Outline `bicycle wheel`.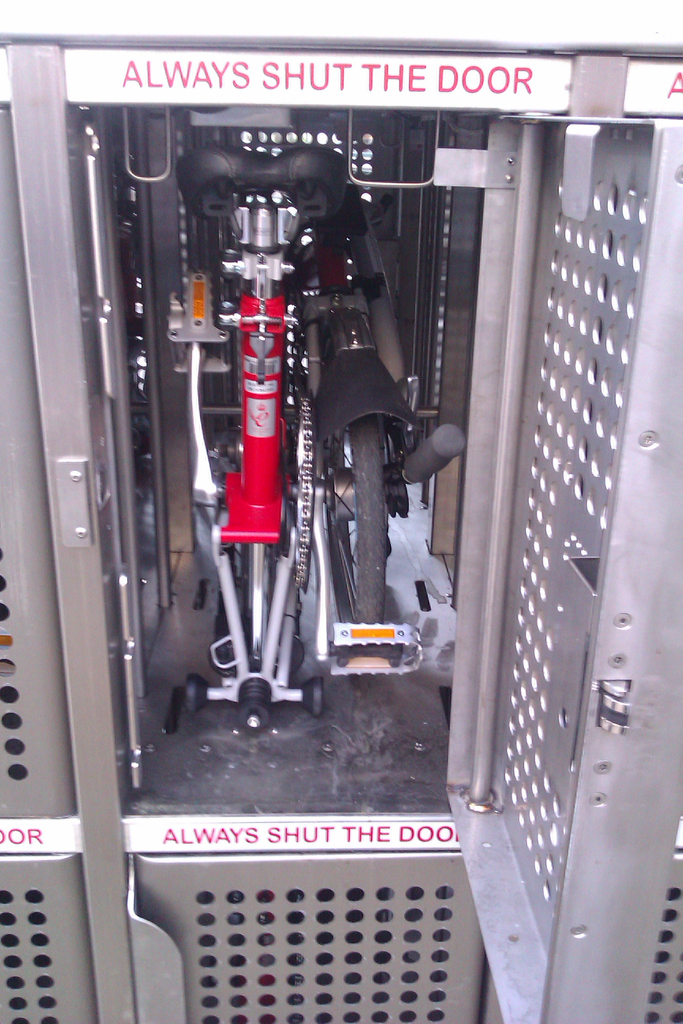
Outline: l=334, t=411, r=390, b=623.
